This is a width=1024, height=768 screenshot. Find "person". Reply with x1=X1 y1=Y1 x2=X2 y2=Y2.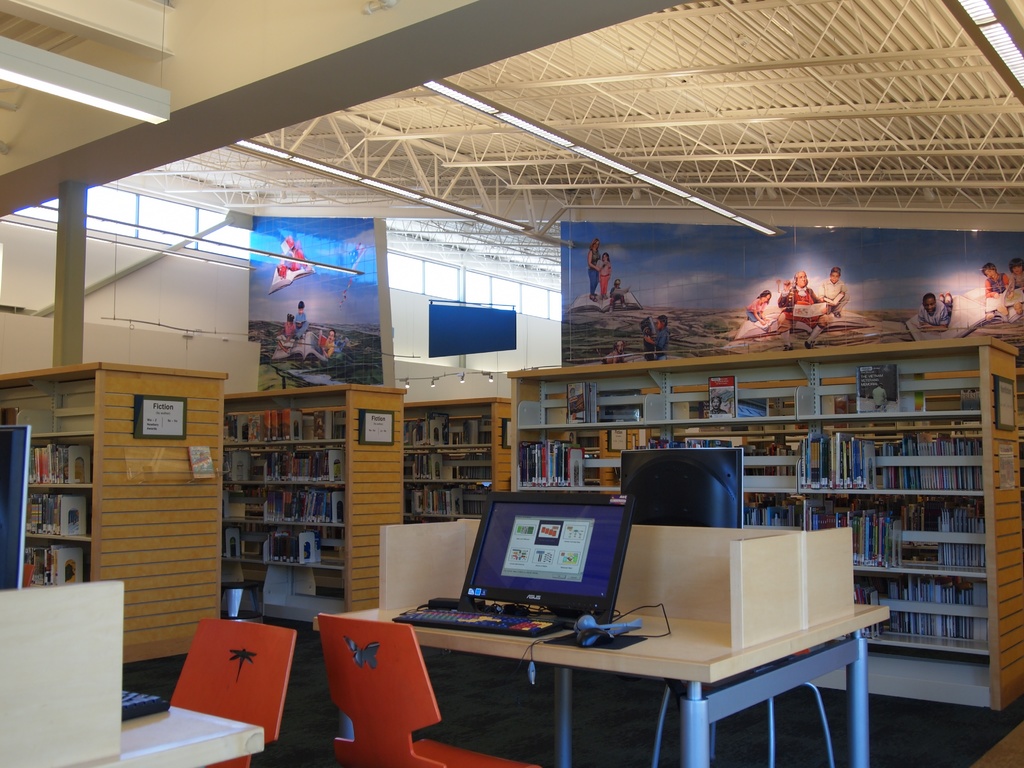
x1=646 y1=310 x2=673 y2=364.
